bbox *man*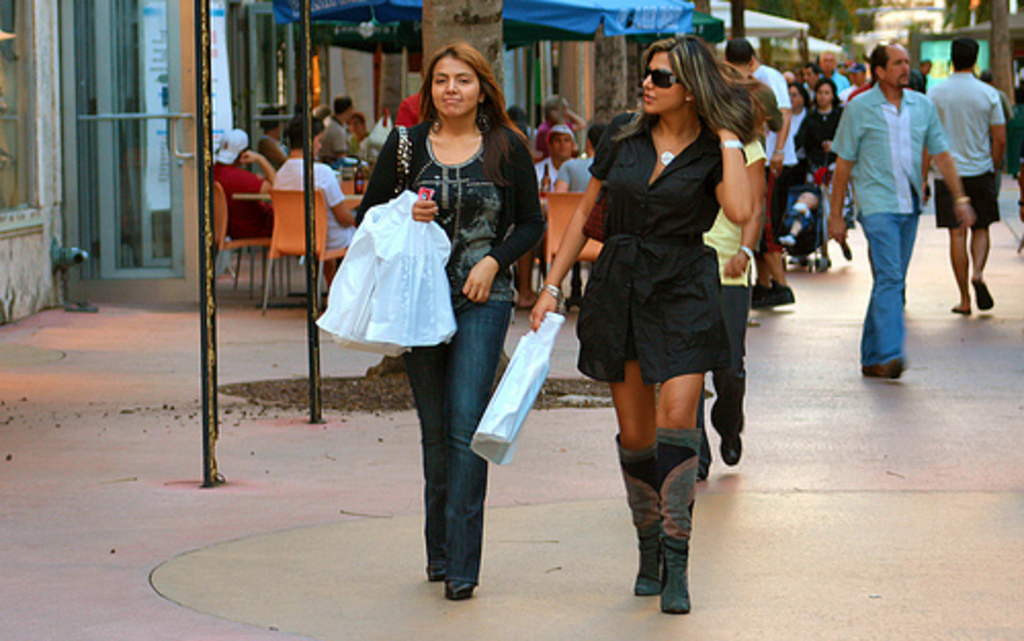
819,39,979,381
